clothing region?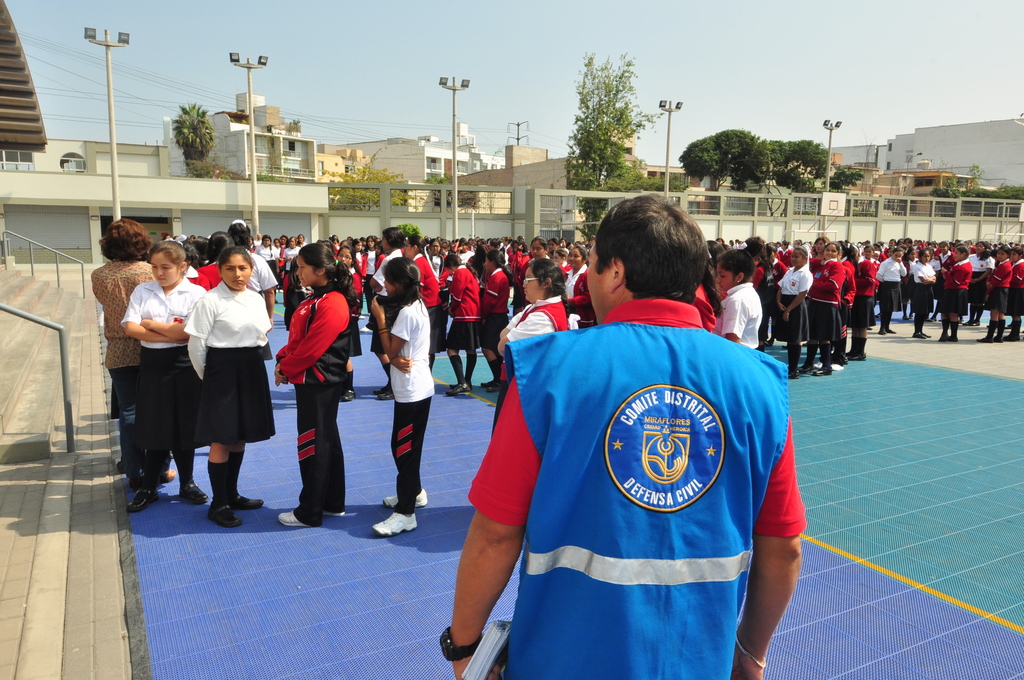
crop(854, 256, 872, 324)
